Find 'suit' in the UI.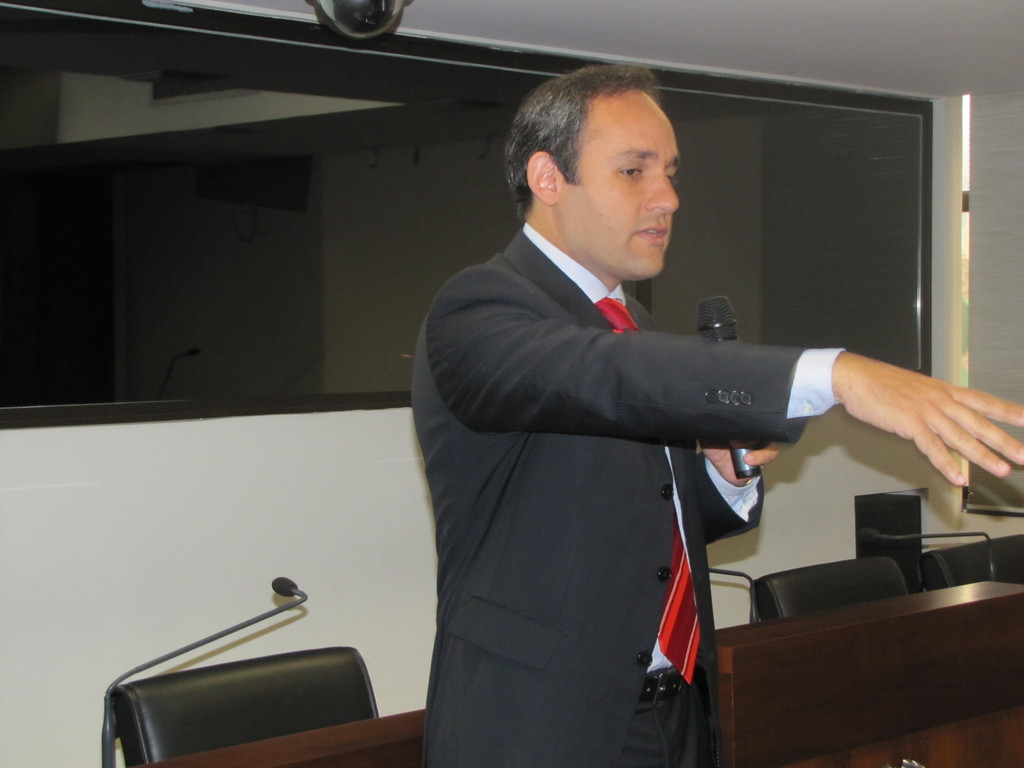
UI element at select_region(400, 133, 819, 756).
